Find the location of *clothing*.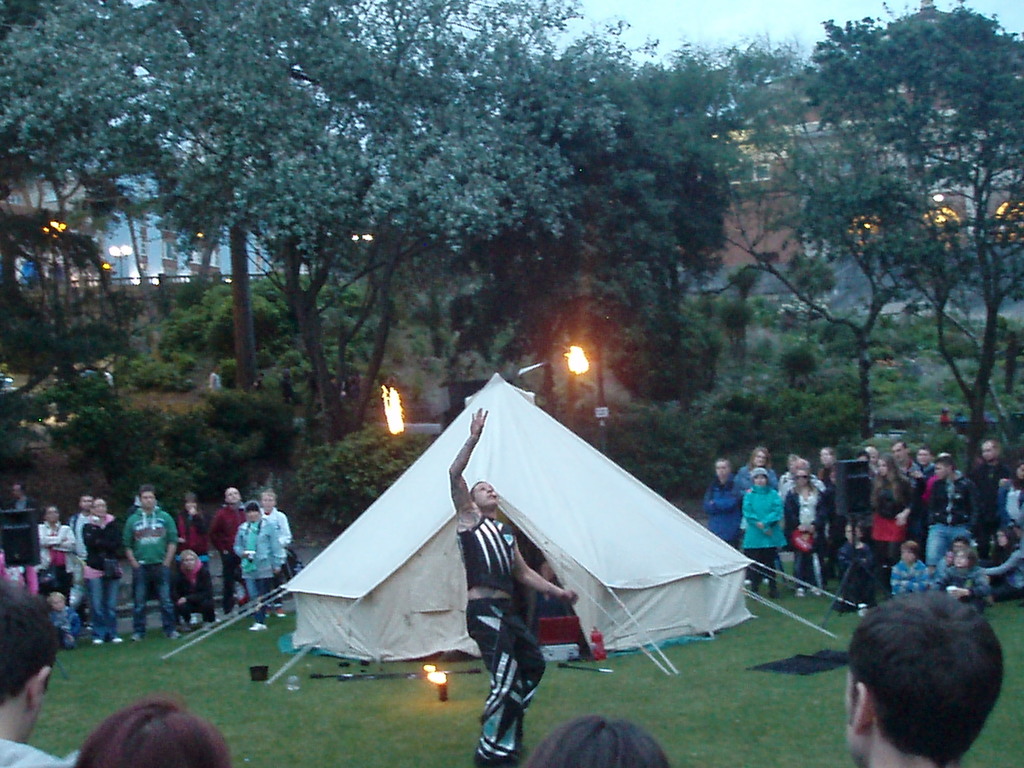
Location: <bbox>872, 471, 911, 561</bbox>.
